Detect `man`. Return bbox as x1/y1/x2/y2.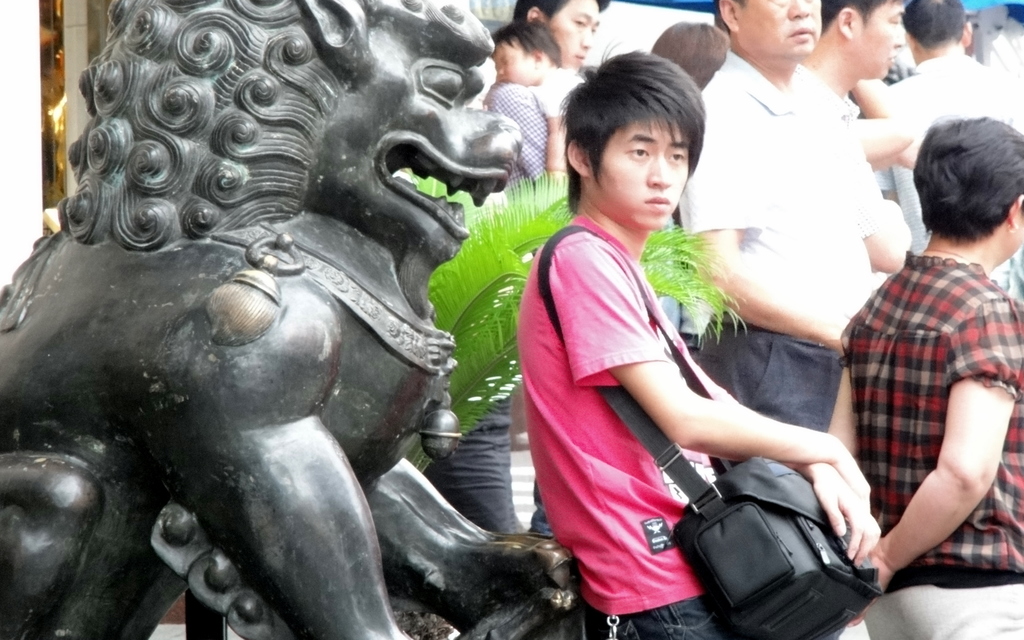
665/0/925/492.
